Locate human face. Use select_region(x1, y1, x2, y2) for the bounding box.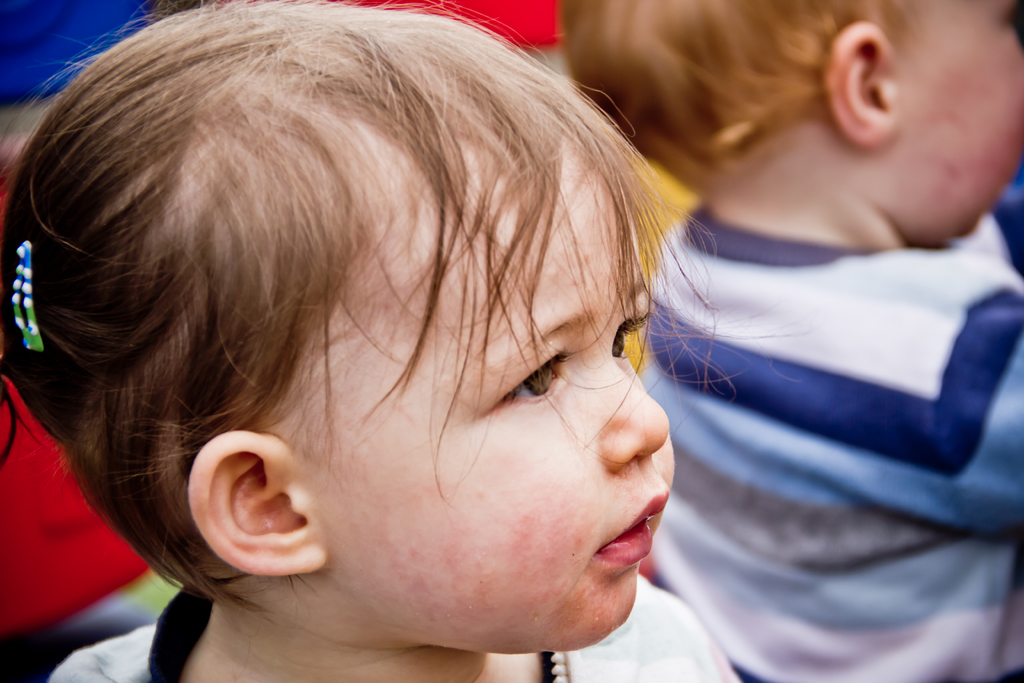
select_region(277, 139, 673, 652).
